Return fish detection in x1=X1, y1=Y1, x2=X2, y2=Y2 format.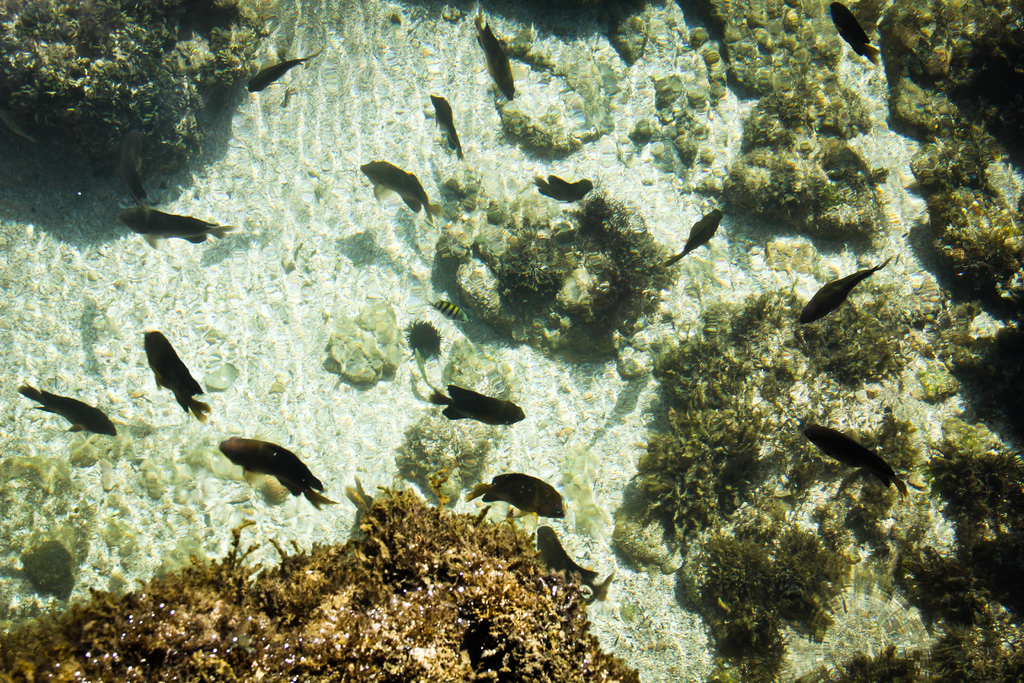
x1=535, y1=523, x2=616, y2=601.
